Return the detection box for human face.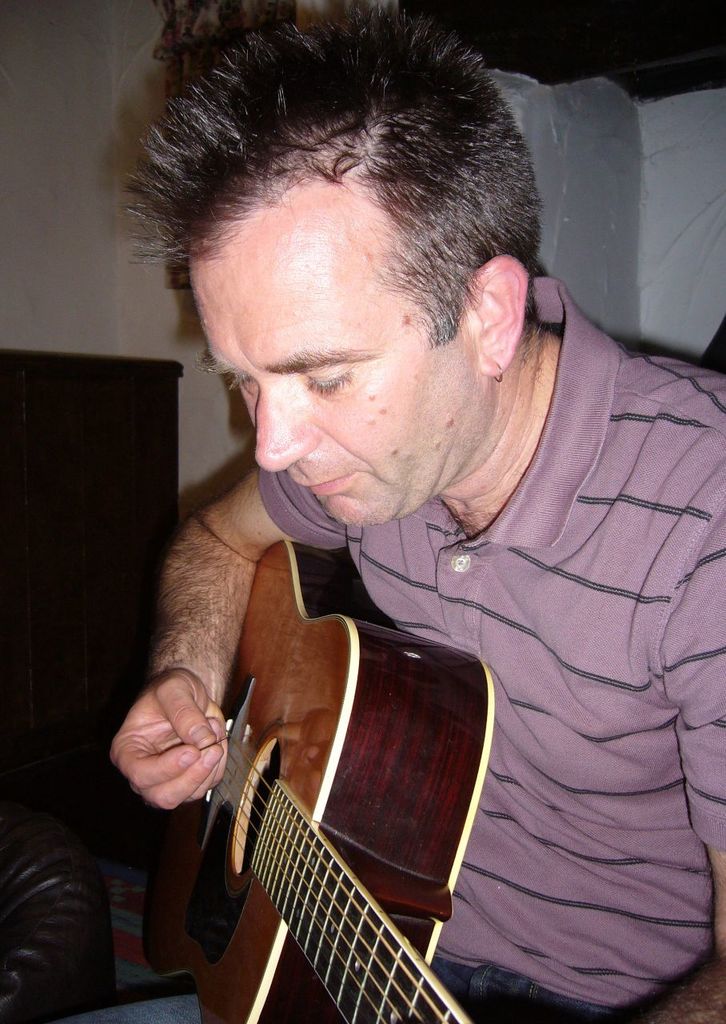
[left=194, top=160, right=477, bottom=528].
